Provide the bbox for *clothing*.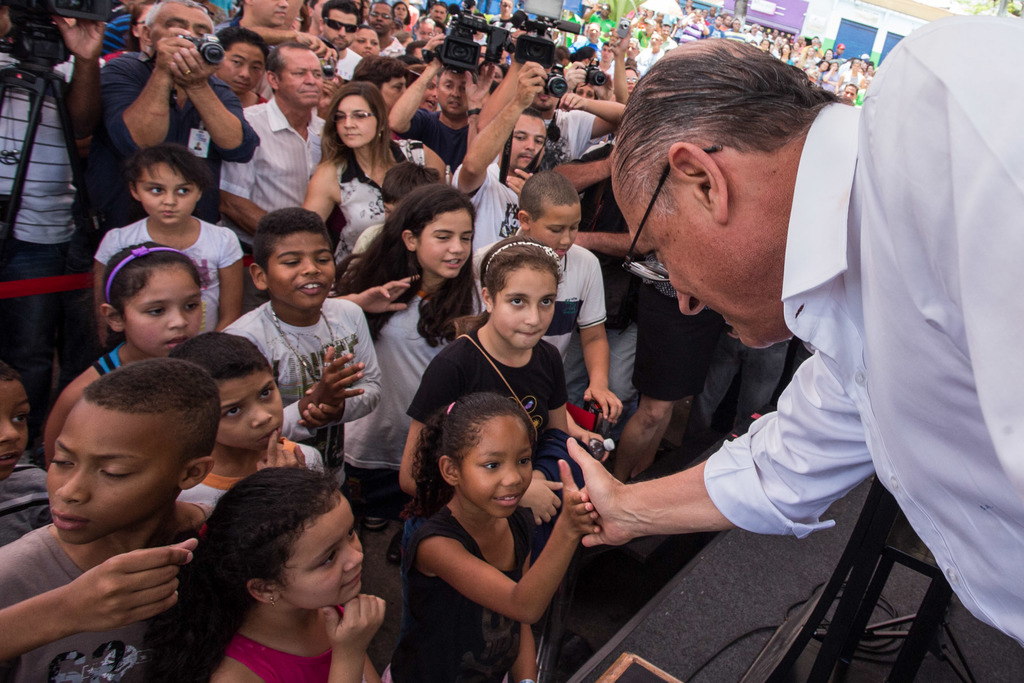
x1=383, y1=35, x2=401, y2=71.
